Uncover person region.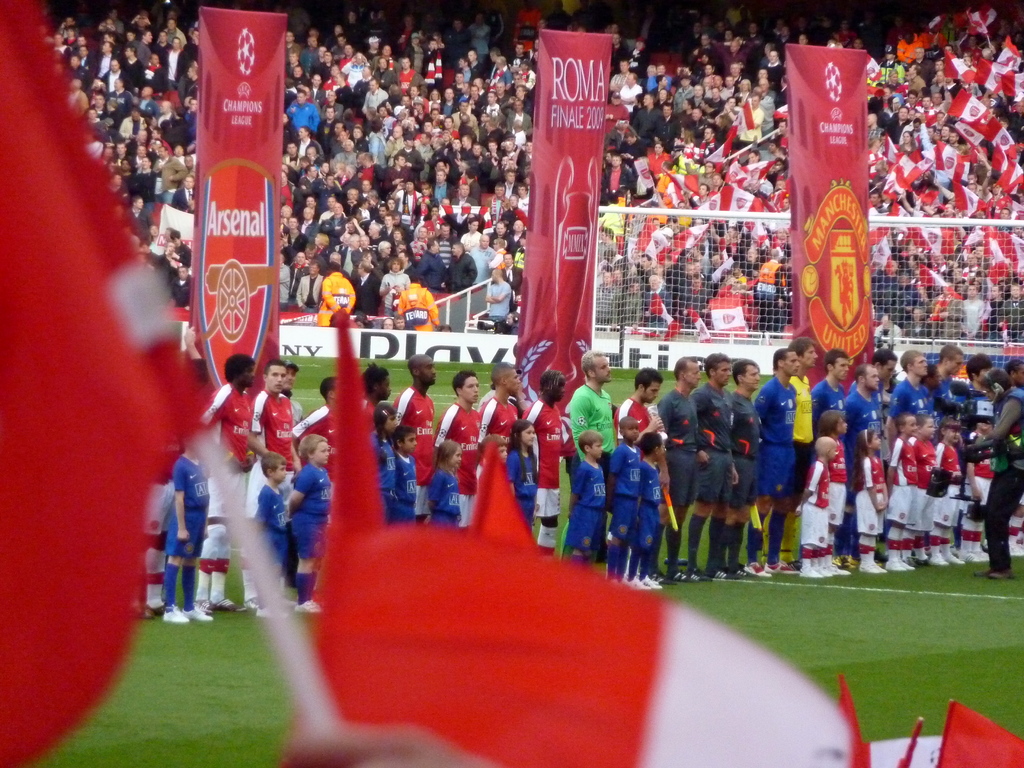
Uncovered: box(525, 359, 564, 560).
